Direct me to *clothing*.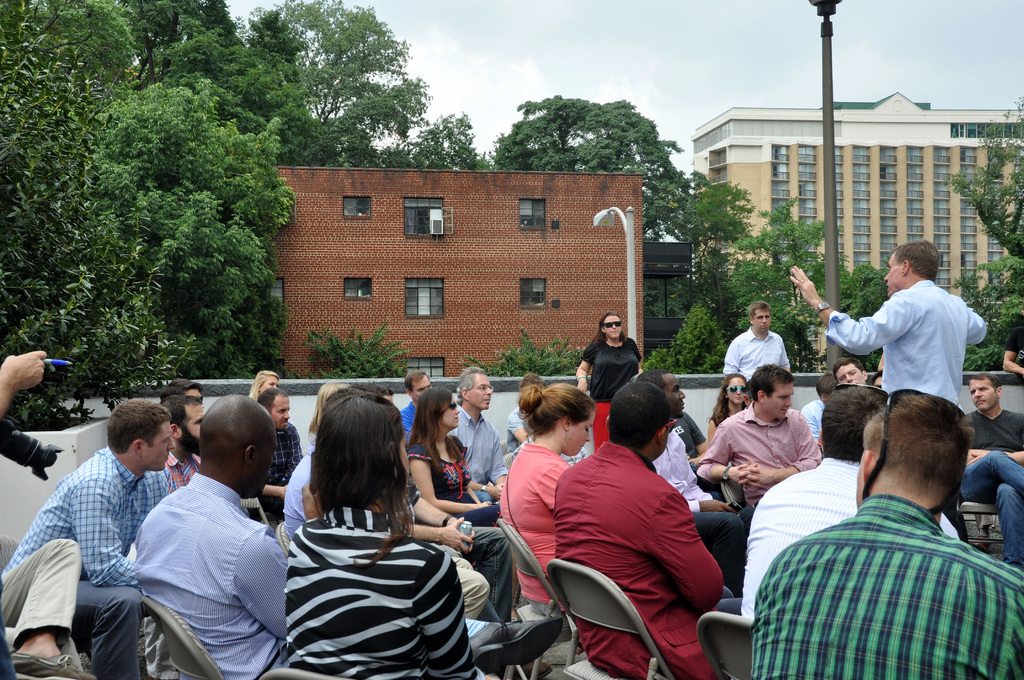
Direction: Rect(164, 450, 202, 492).
